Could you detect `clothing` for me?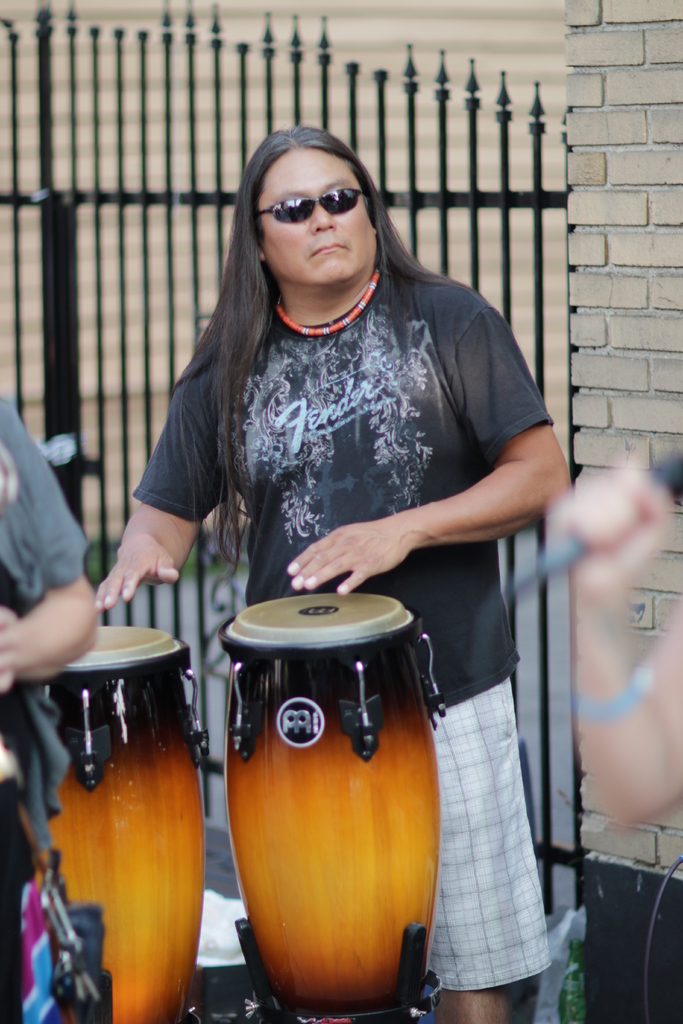
Detection result: select_region(0, 397, 91, 1023).
